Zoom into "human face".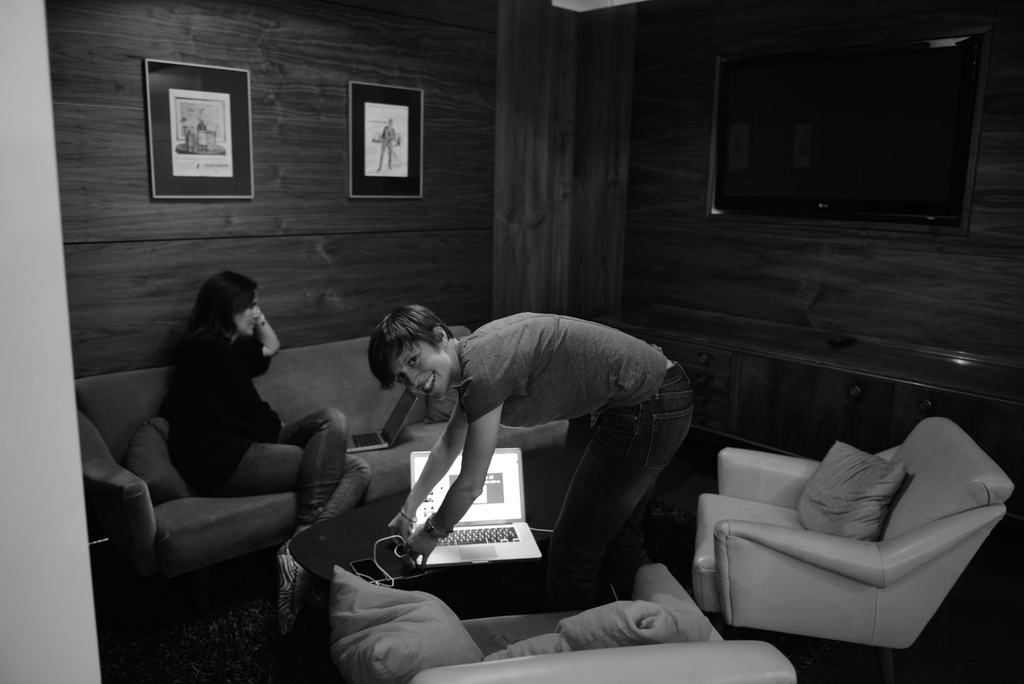
Zoom target: [left=387, top=342, right=451, bottom=400].
